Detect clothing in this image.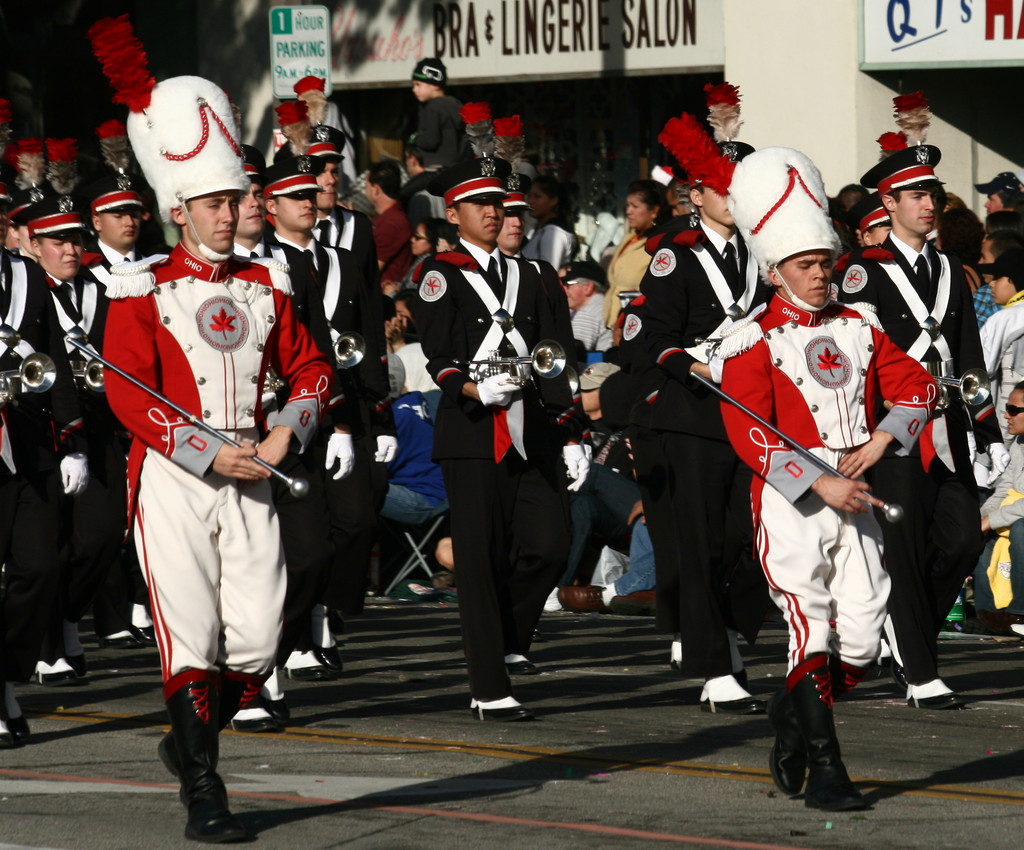
Detection: [378,383,447,590].
